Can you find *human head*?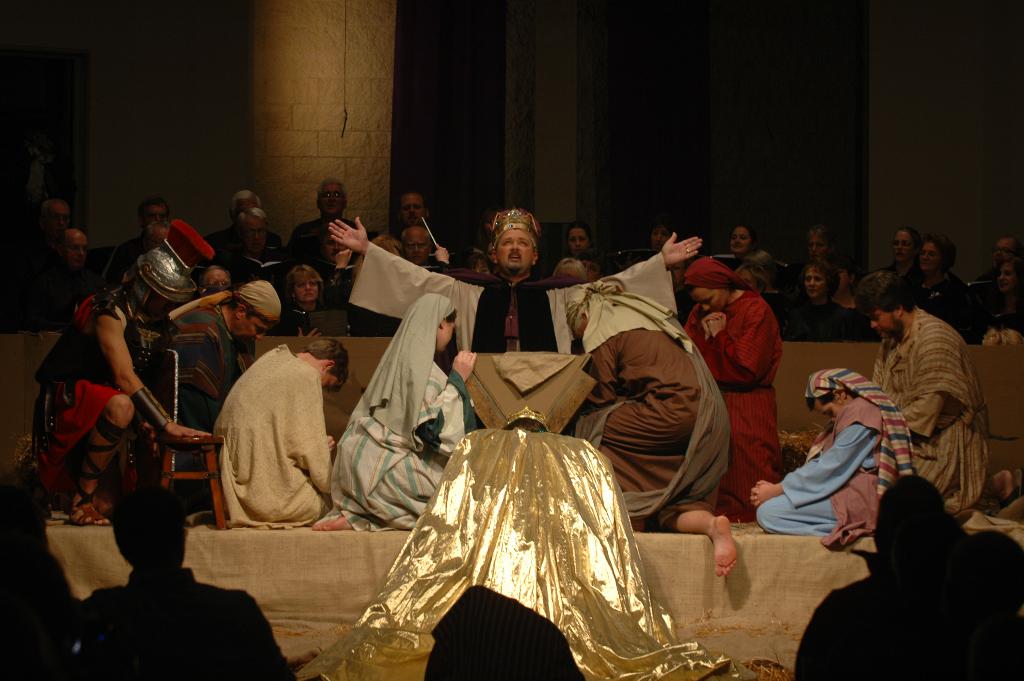
Yes, bounding box: rect(647, 220, 668, 249).
